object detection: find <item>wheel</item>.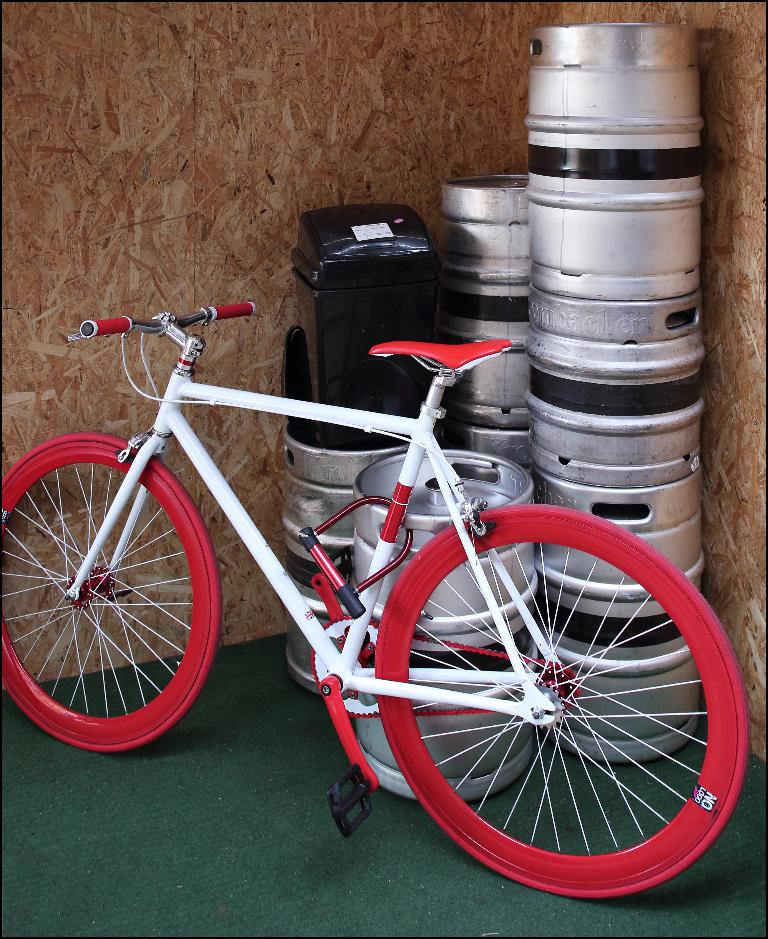
379,514,740,891.
